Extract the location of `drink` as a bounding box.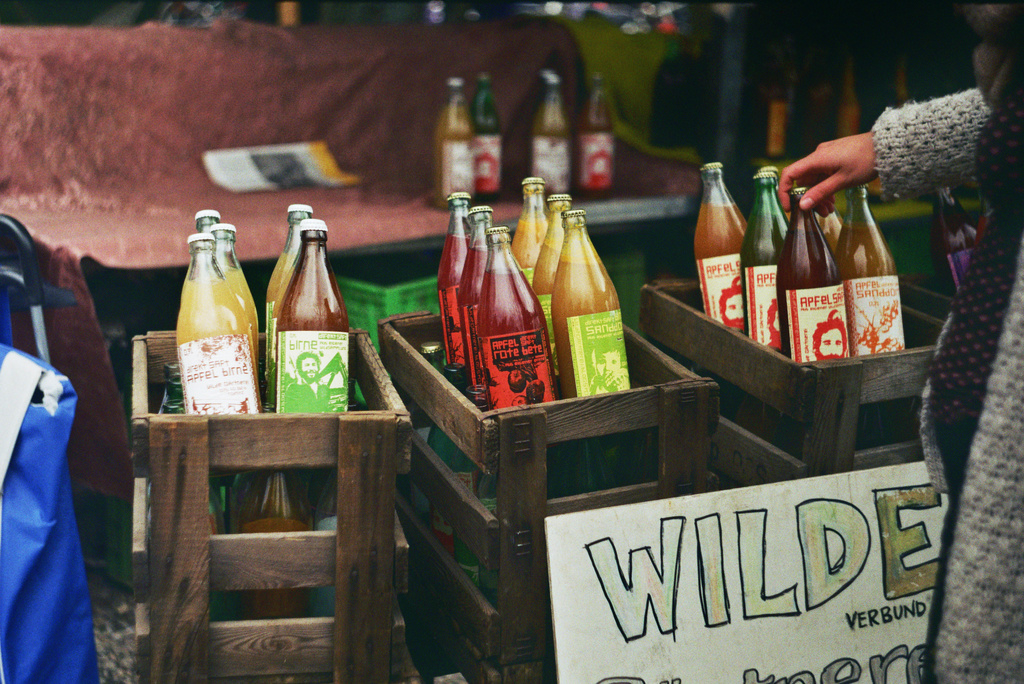
{"left": 429, "top": 83, "right": 471, "bottom": 206}.
